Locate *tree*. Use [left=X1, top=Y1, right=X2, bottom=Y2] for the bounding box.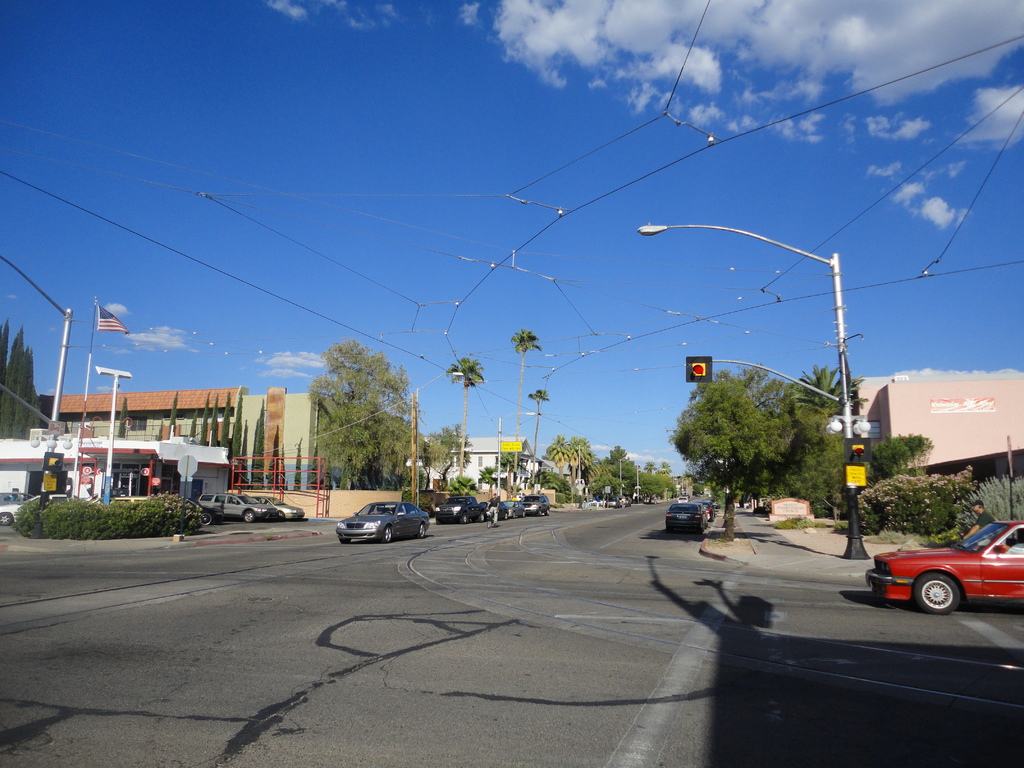
[left=567, top=437, right=589, bottom=494].
